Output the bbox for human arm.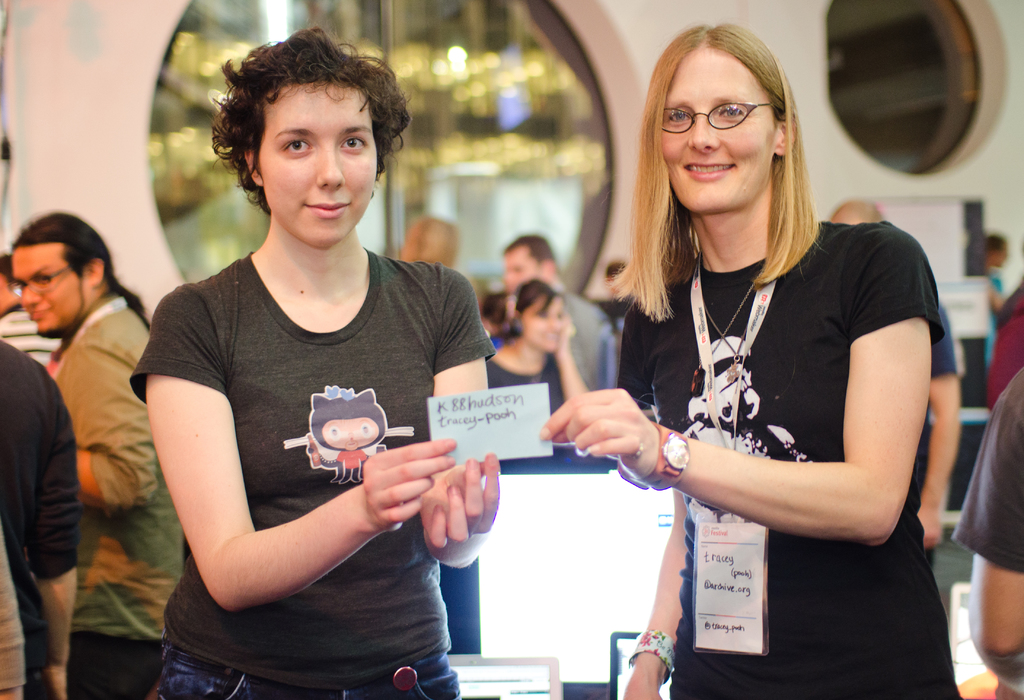
[61,305,190,515].
